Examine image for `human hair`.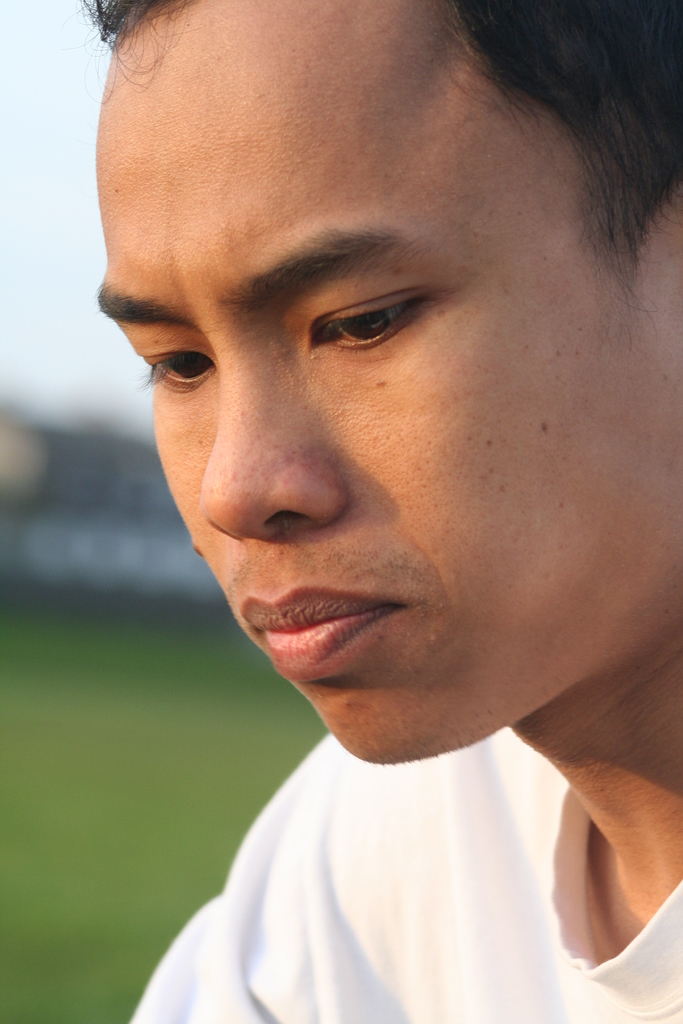
Examination result: (x1=72, y1=4, x2=646, y2=337).
